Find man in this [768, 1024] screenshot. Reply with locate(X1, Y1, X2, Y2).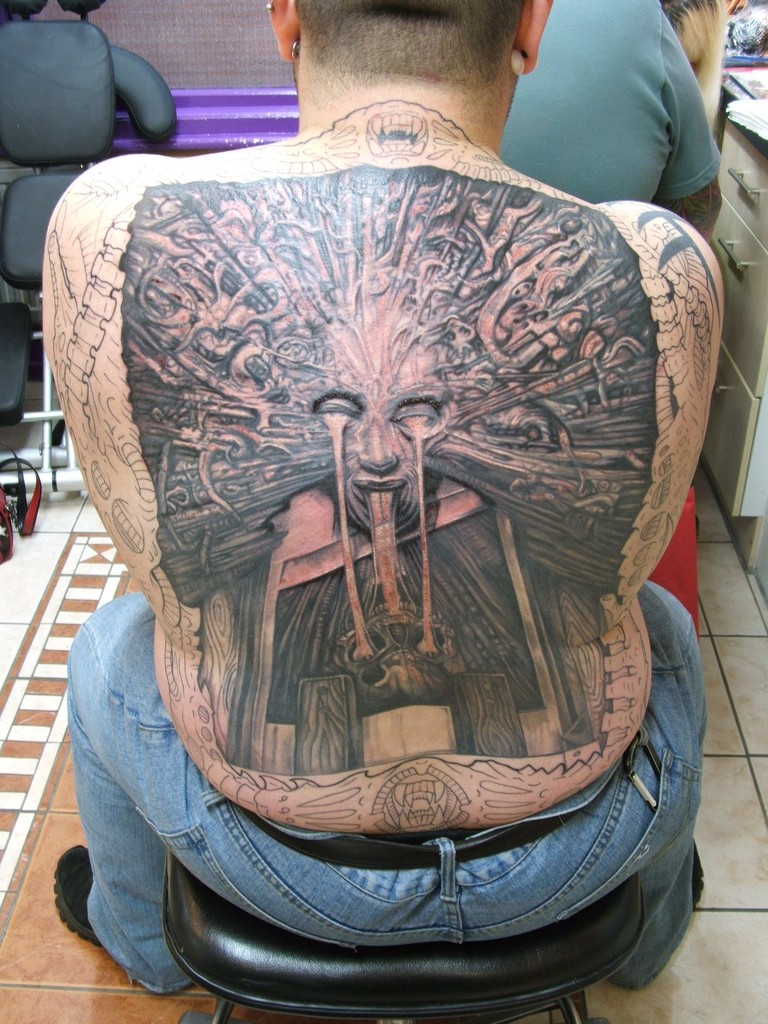
locate(56, 0, 751, 1023).
